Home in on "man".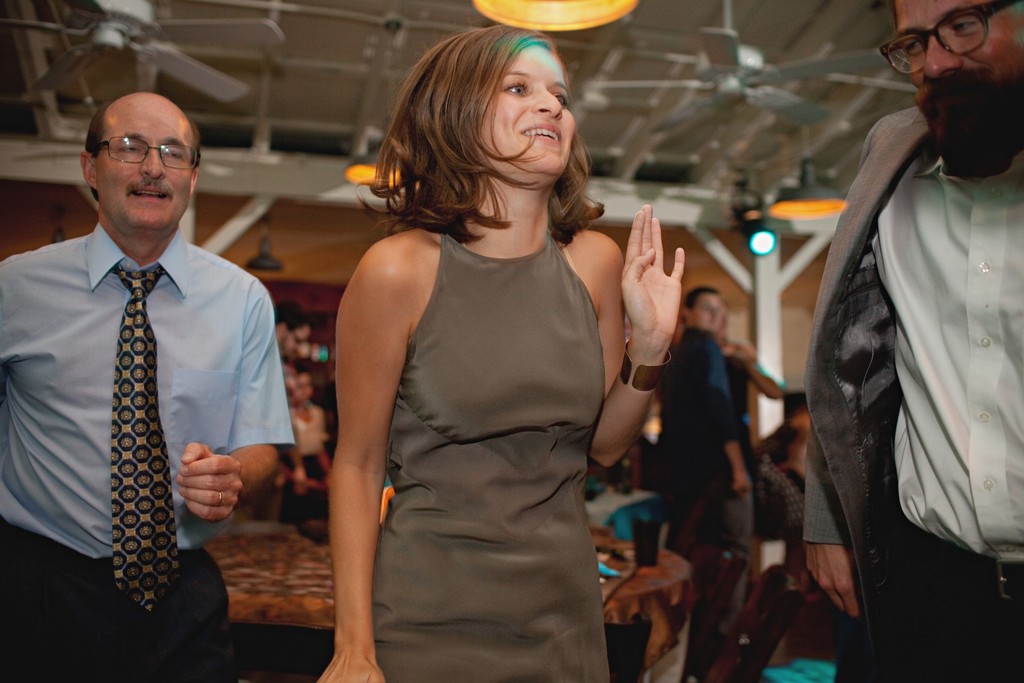
Homed in at pyautogui.locateOnScreen(0, 56, 293, 648).
